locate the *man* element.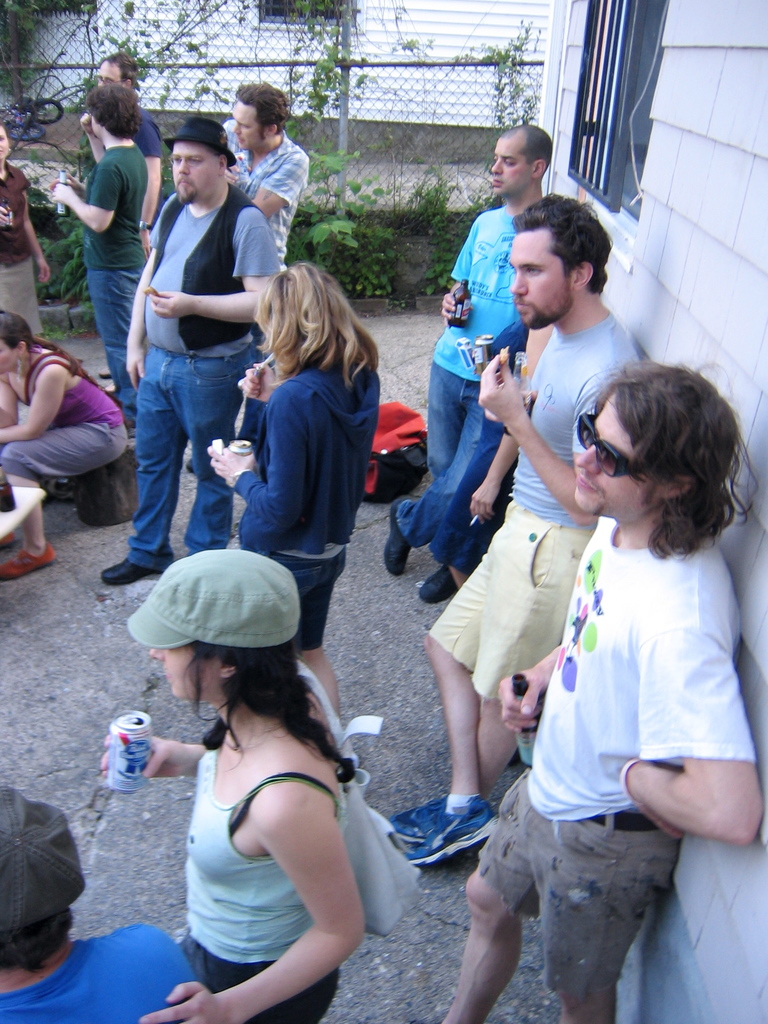
Element bbox: (x1=221, y1=76, x2=328, y2=280).
